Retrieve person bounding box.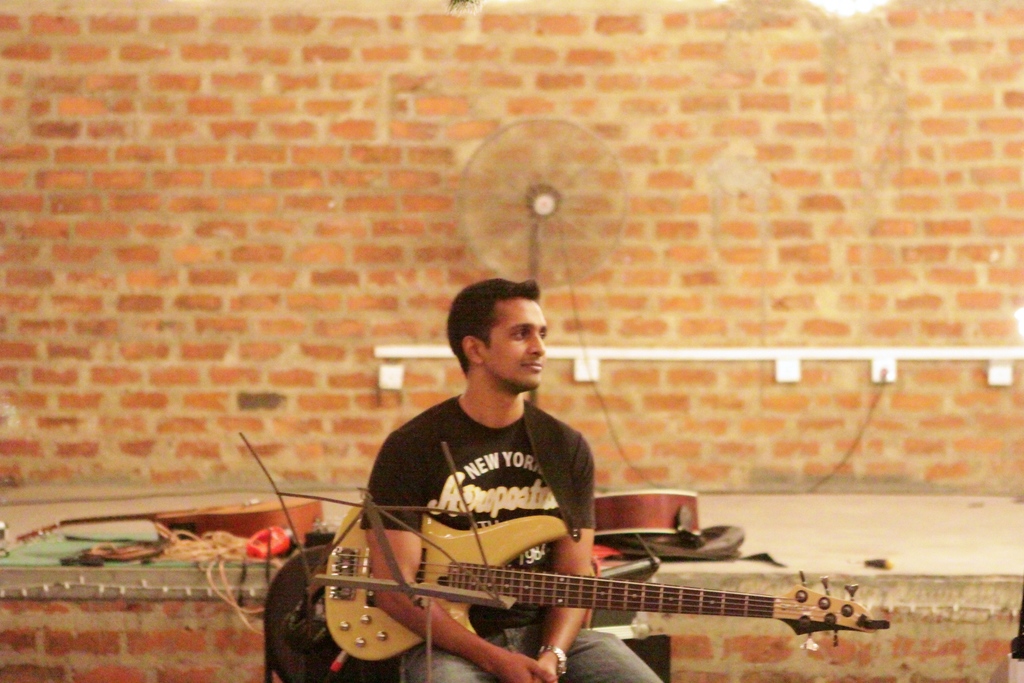
Bounding box: [359, 276, 661, 682].
